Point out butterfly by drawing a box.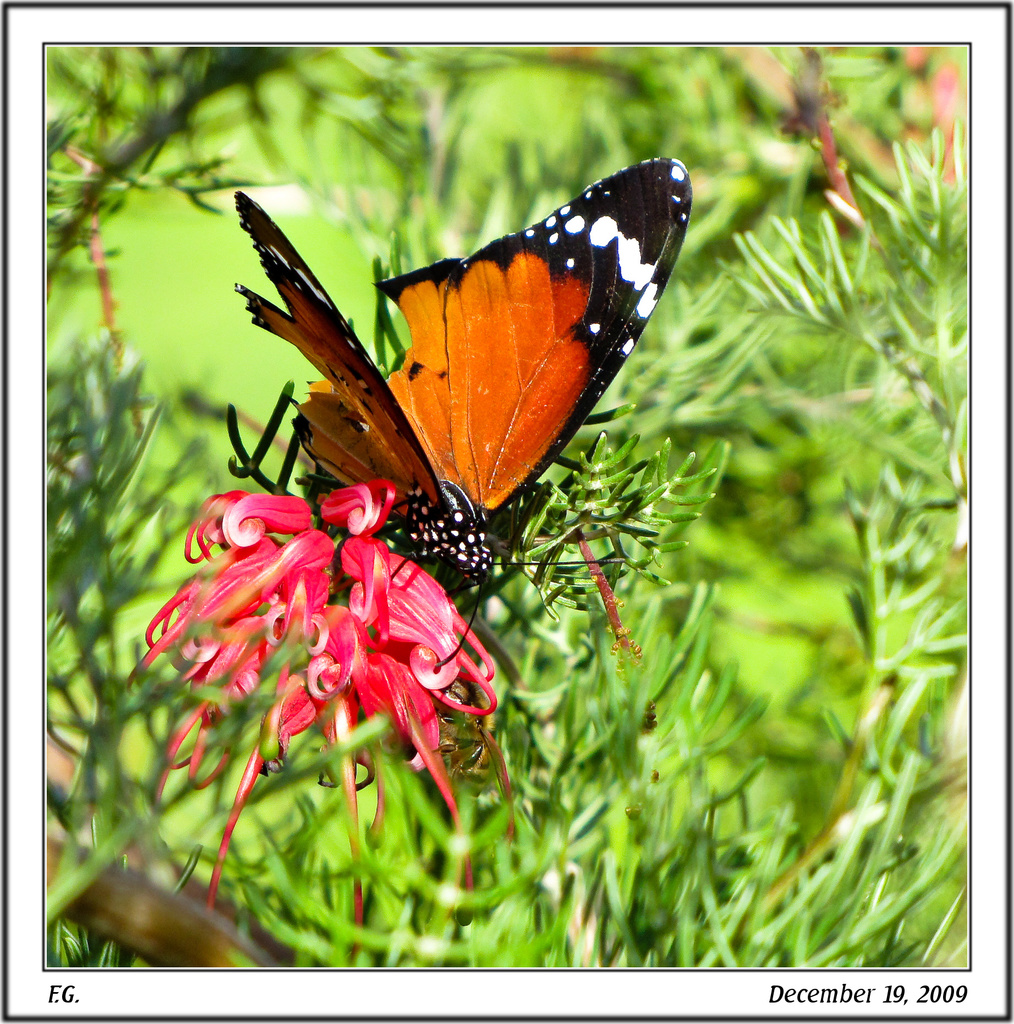
box(235, 156, 695, 668).
